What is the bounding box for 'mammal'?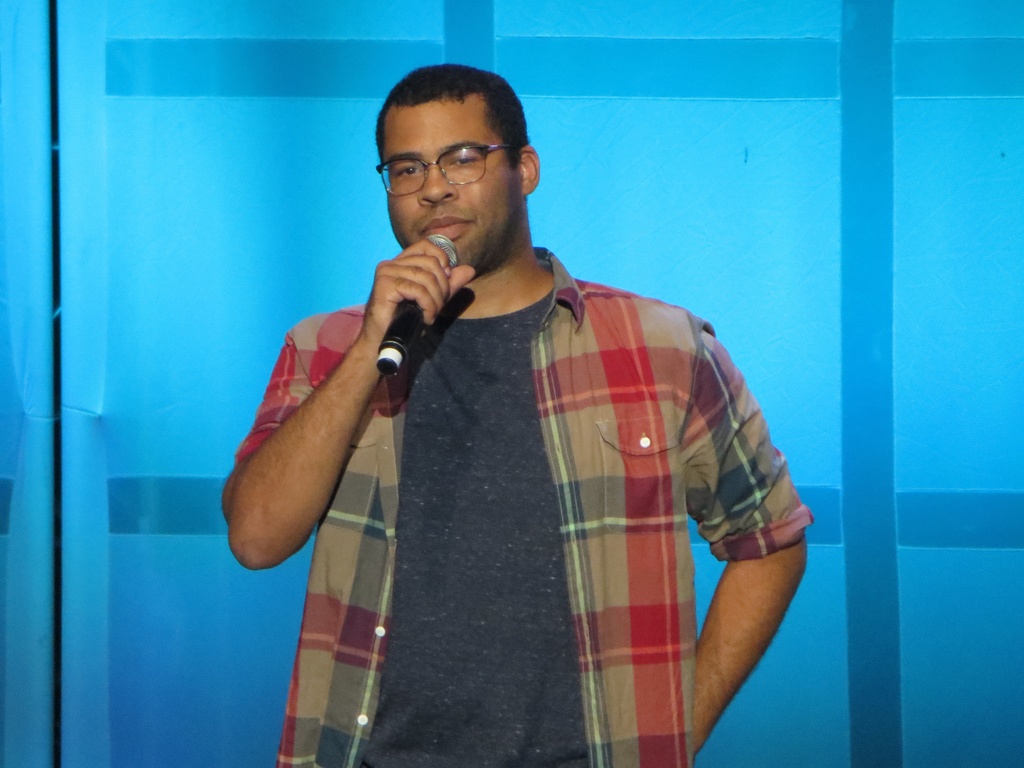
205/83/815/752.
